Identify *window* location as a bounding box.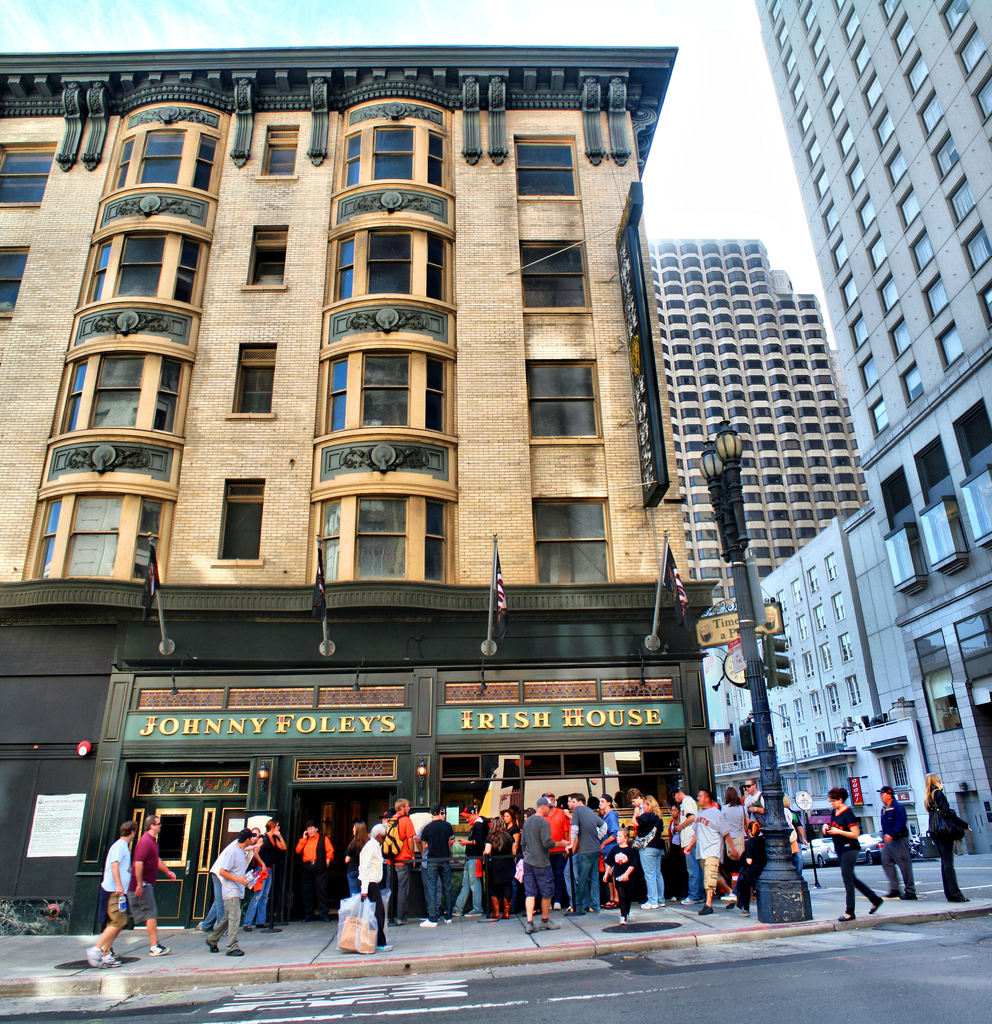
detection(0, 245, 31, 321).
